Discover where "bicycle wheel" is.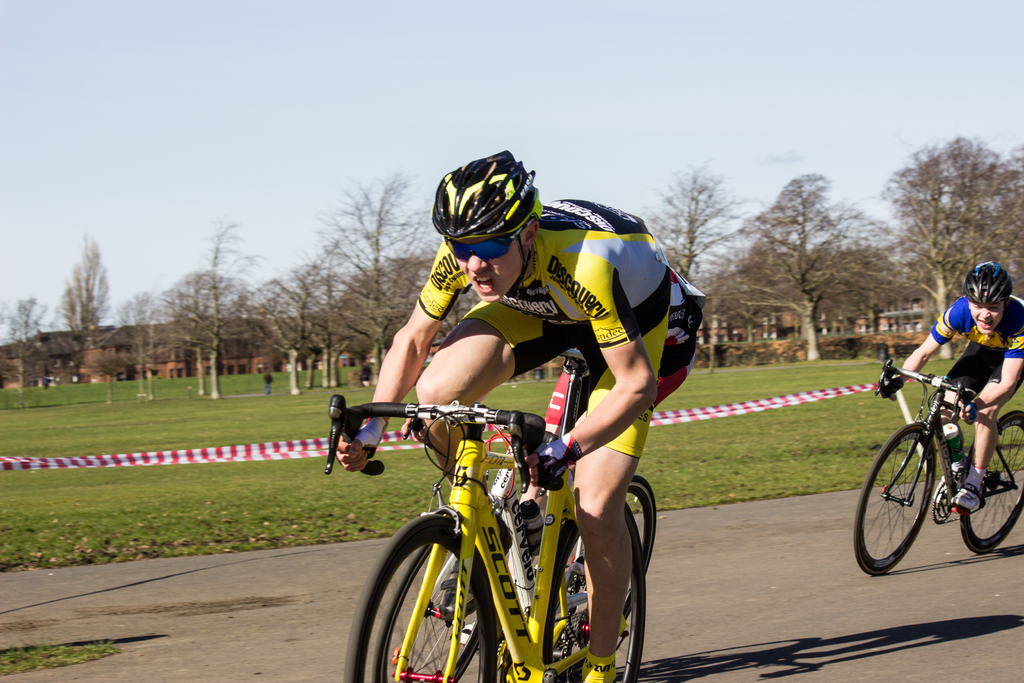
Discovered at 960,412,1023,552.
